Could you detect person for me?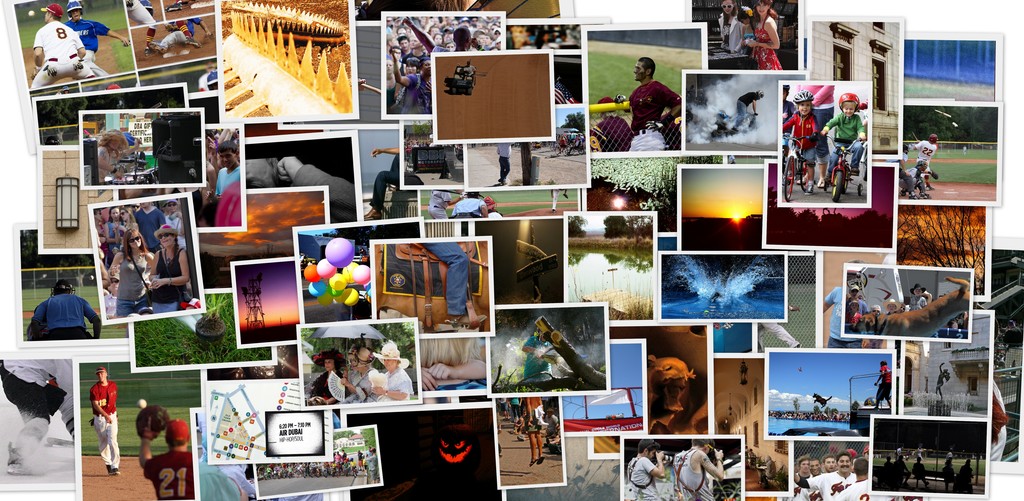
Detection result: locate(848, 273, 972, 343).
